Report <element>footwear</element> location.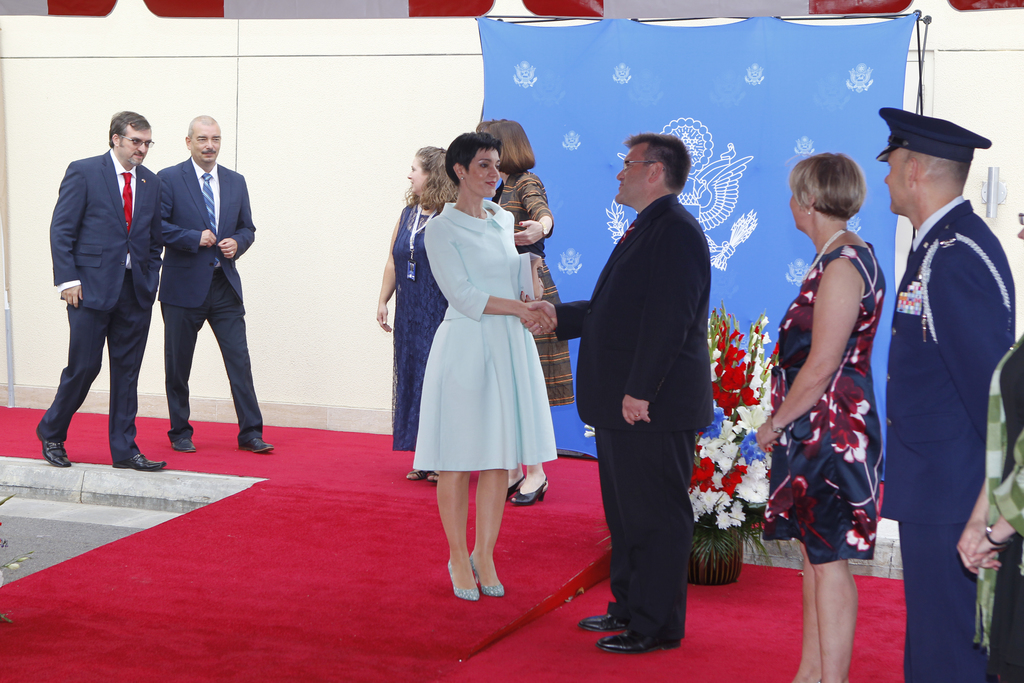
Report: region(40, 439, 66, 468).
